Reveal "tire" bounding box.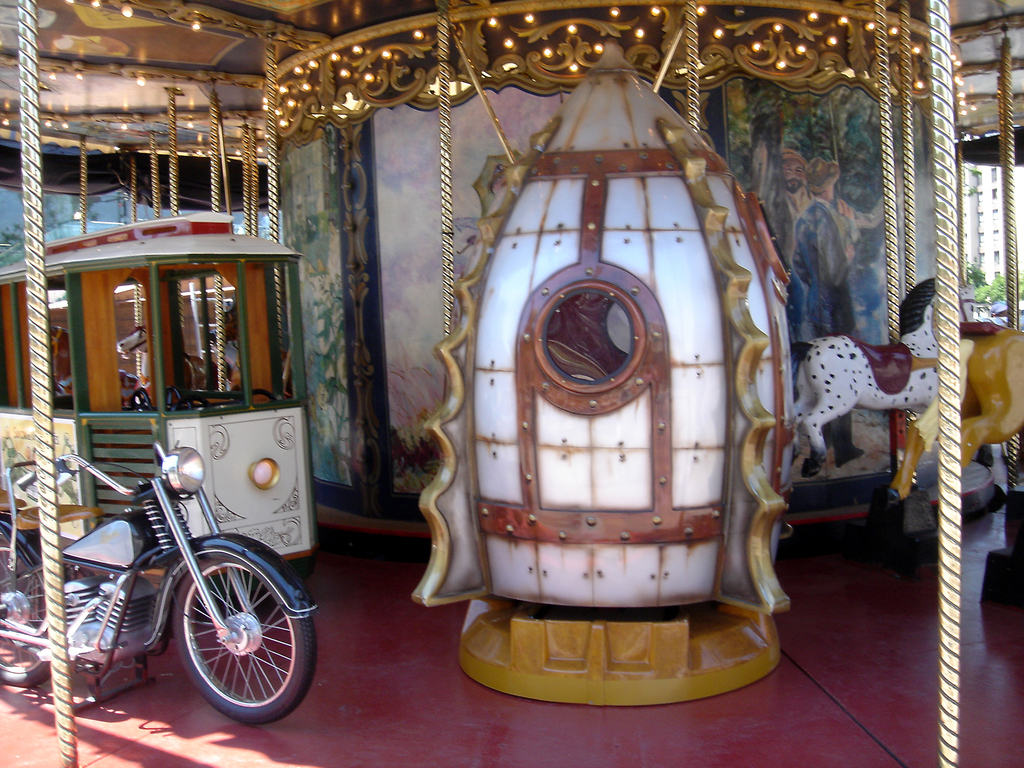
Revealed: (0,515,62,689).
